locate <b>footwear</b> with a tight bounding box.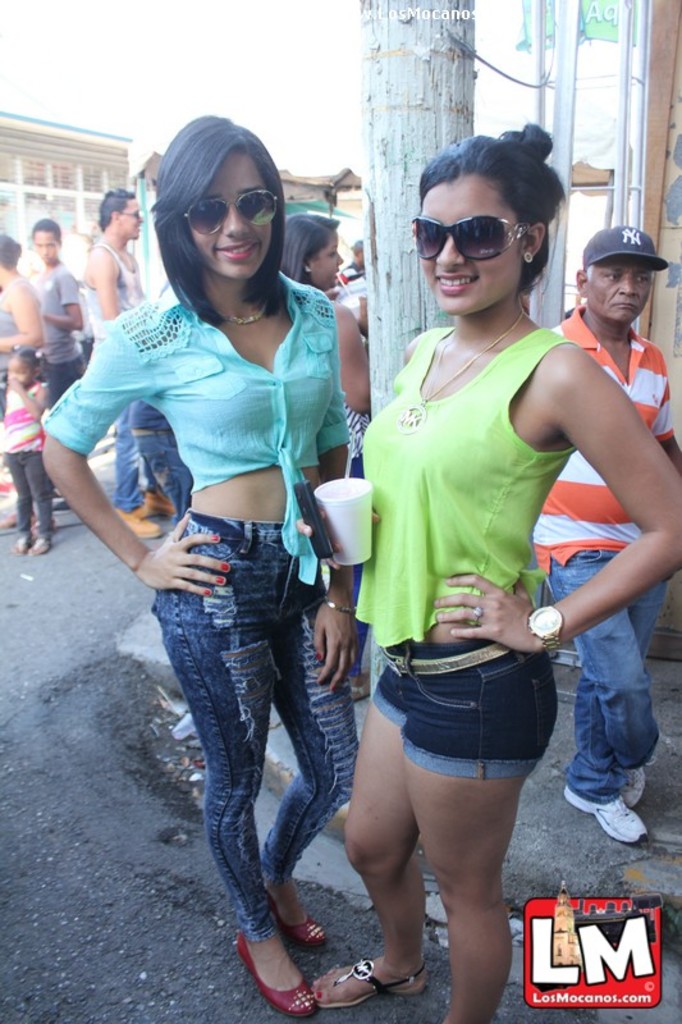
Rect(10, 535, 32, 554).
